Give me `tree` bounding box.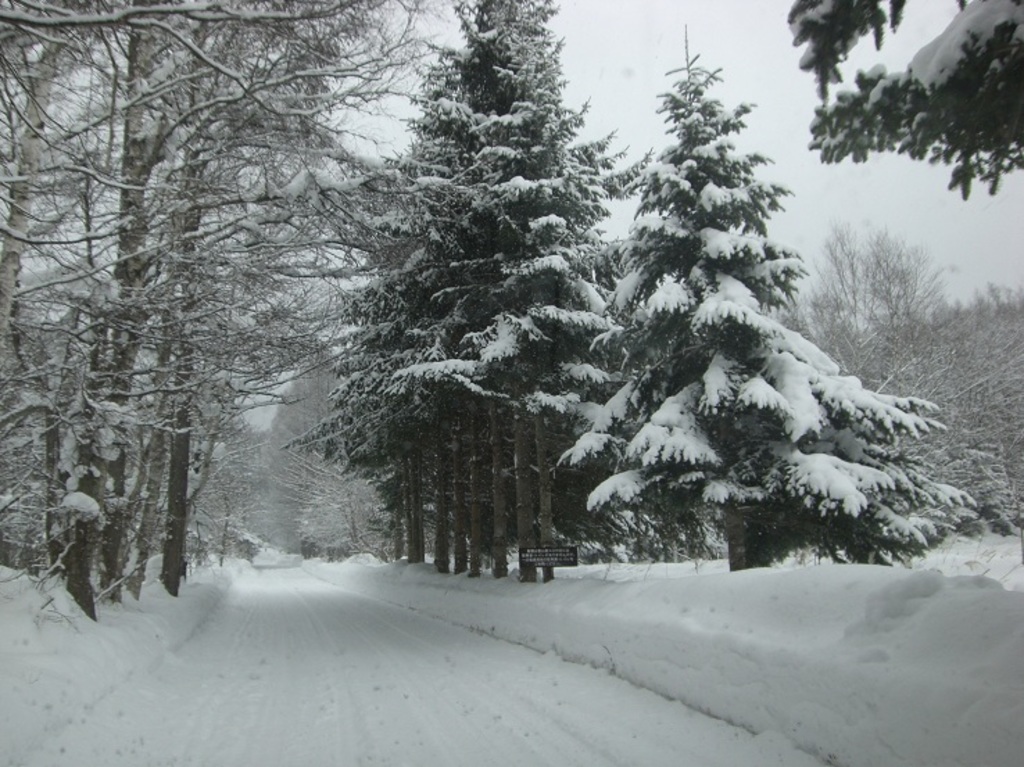
crop(576, 35, 889, 595).
